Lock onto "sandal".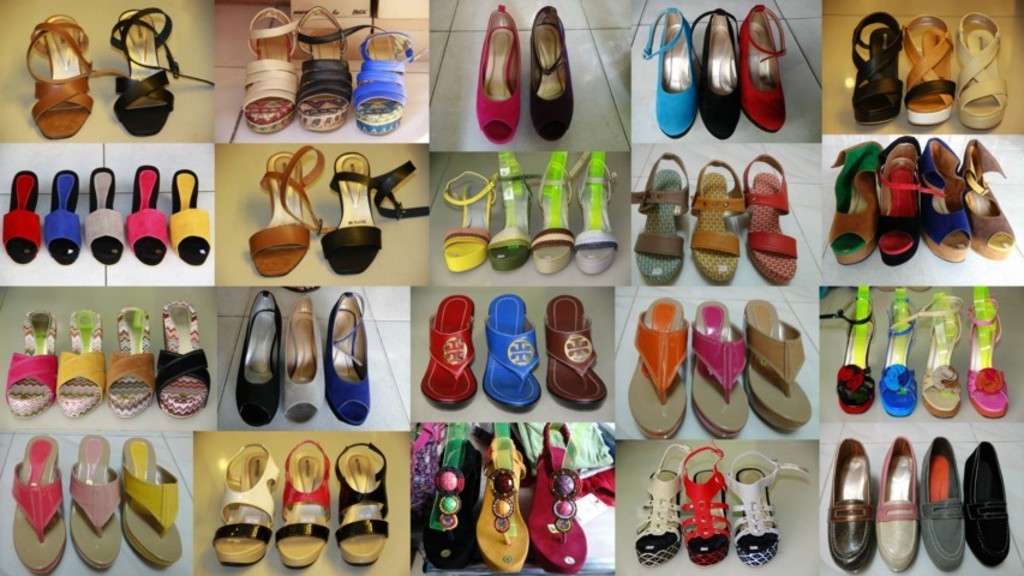
Locked: BBox(527, 4, 576, 140).
